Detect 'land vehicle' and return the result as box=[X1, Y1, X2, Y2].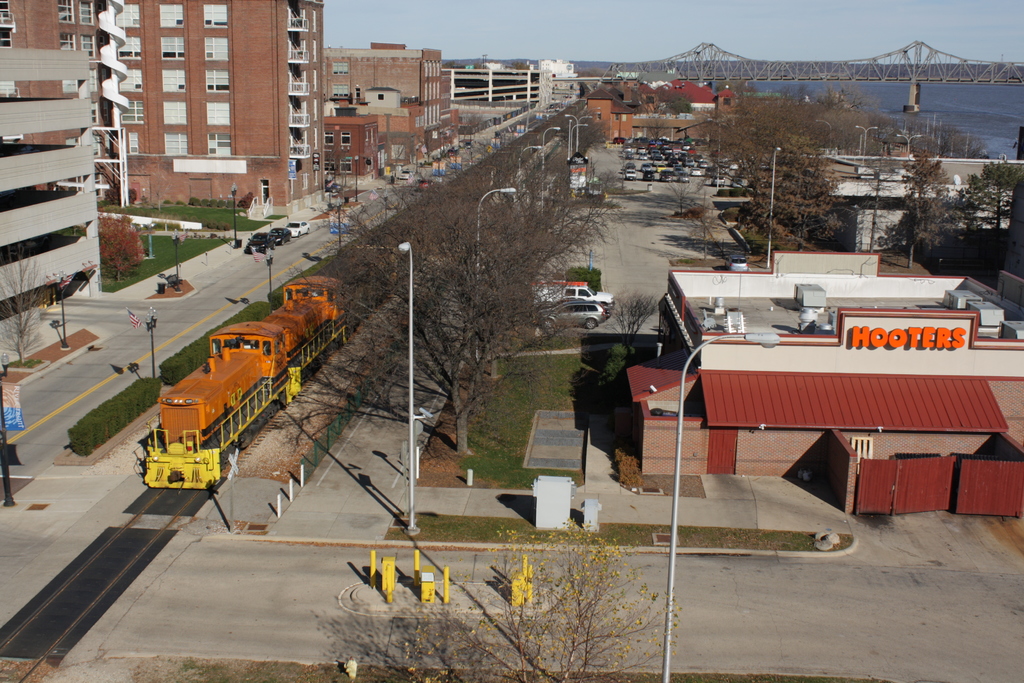
box=[676, 170, 691, 183].
